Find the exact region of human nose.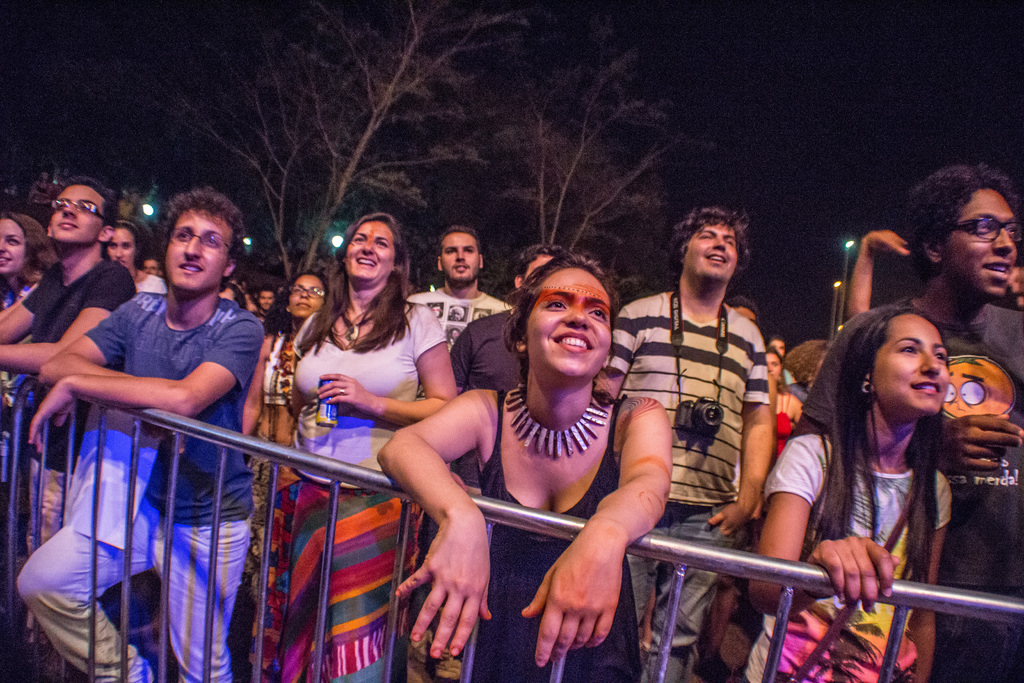
Exact region: (181,237,202,258).
